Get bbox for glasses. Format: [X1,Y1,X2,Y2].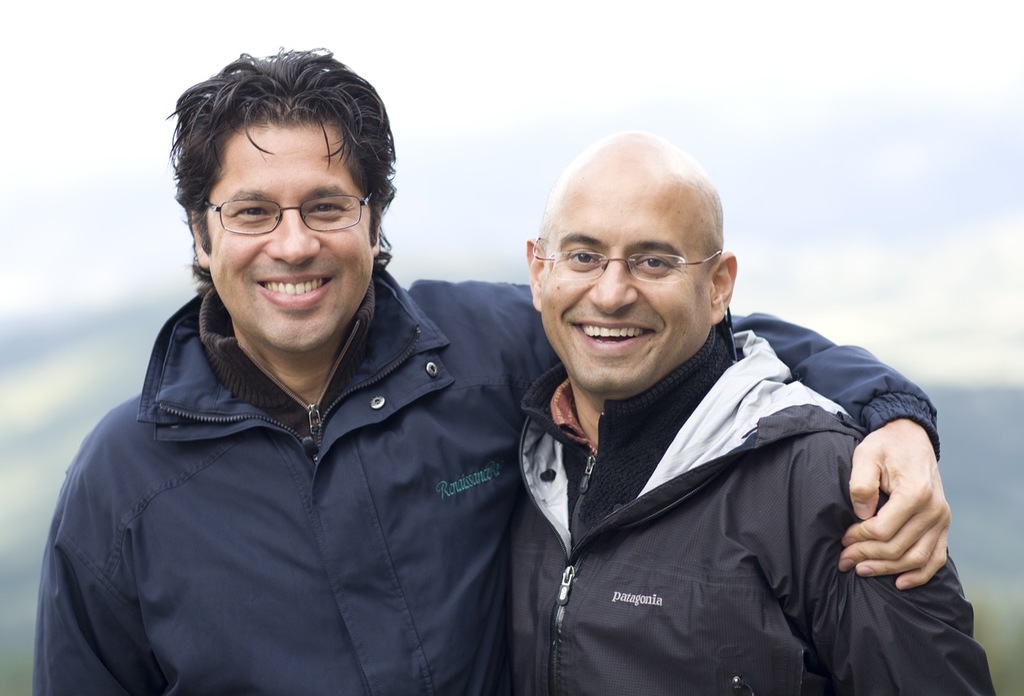
[189,182,367,234].
